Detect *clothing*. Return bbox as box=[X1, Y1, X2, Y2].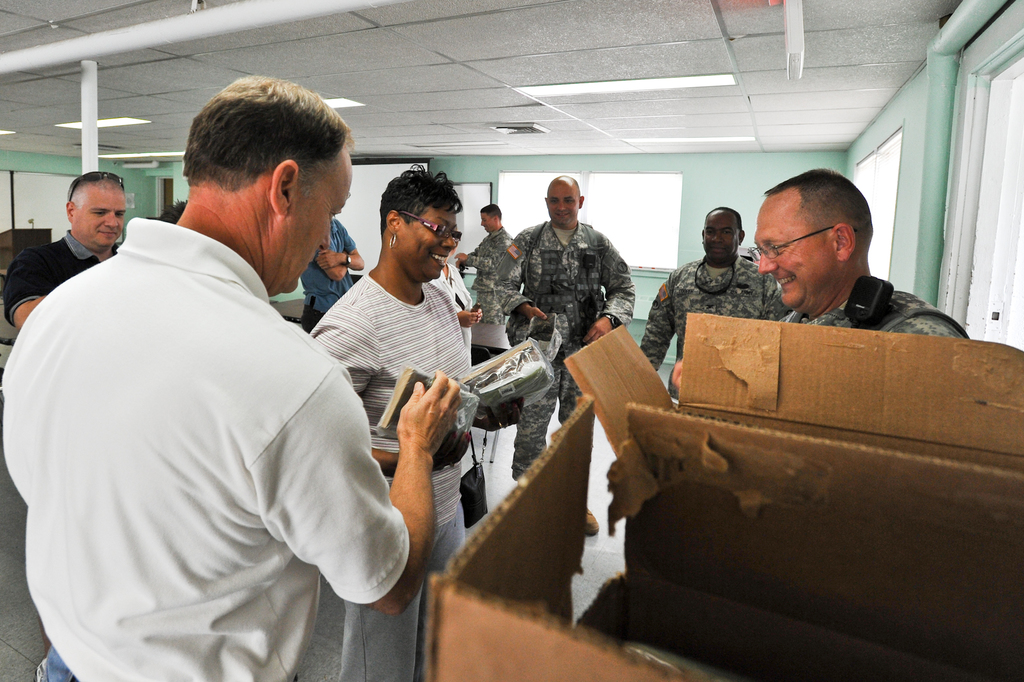
box=[463, 224, 520, 328].
